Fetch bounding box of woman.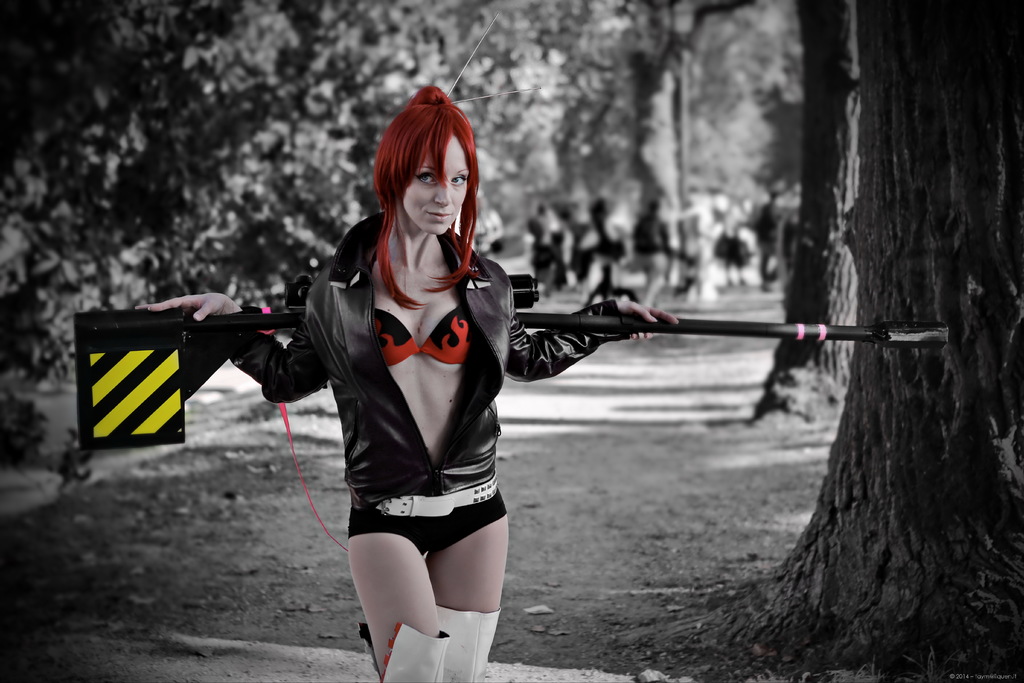
Bbox: left=133, top=86, right=675, bottom=682.
